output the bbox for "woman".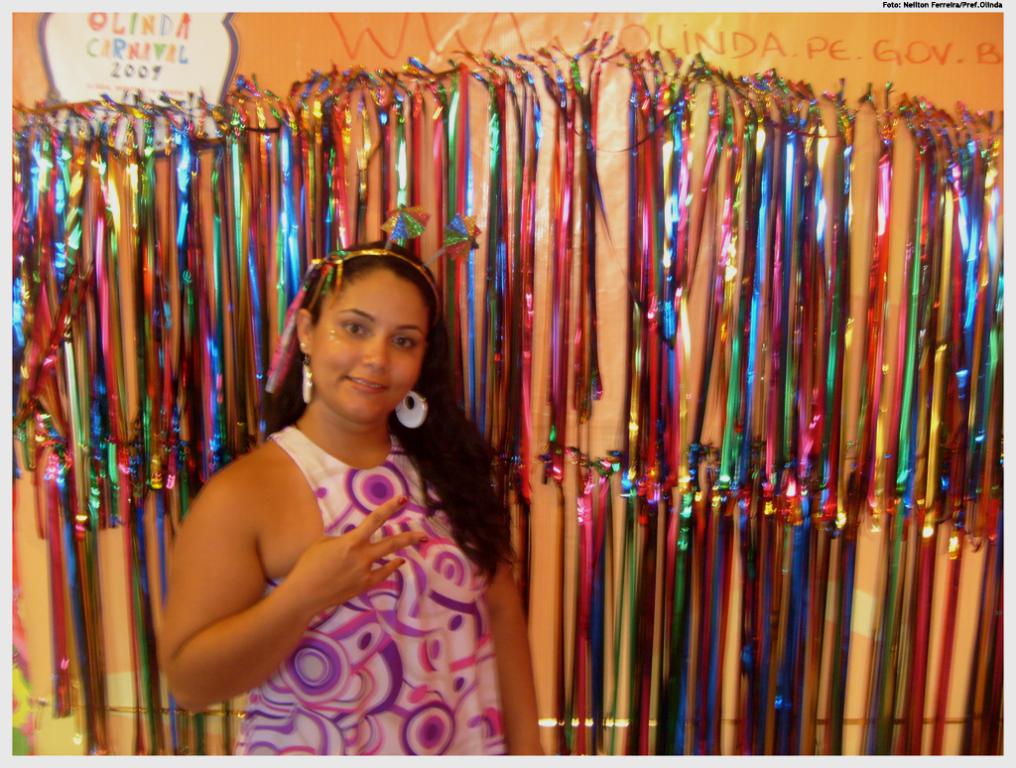
155,224,524,755.
